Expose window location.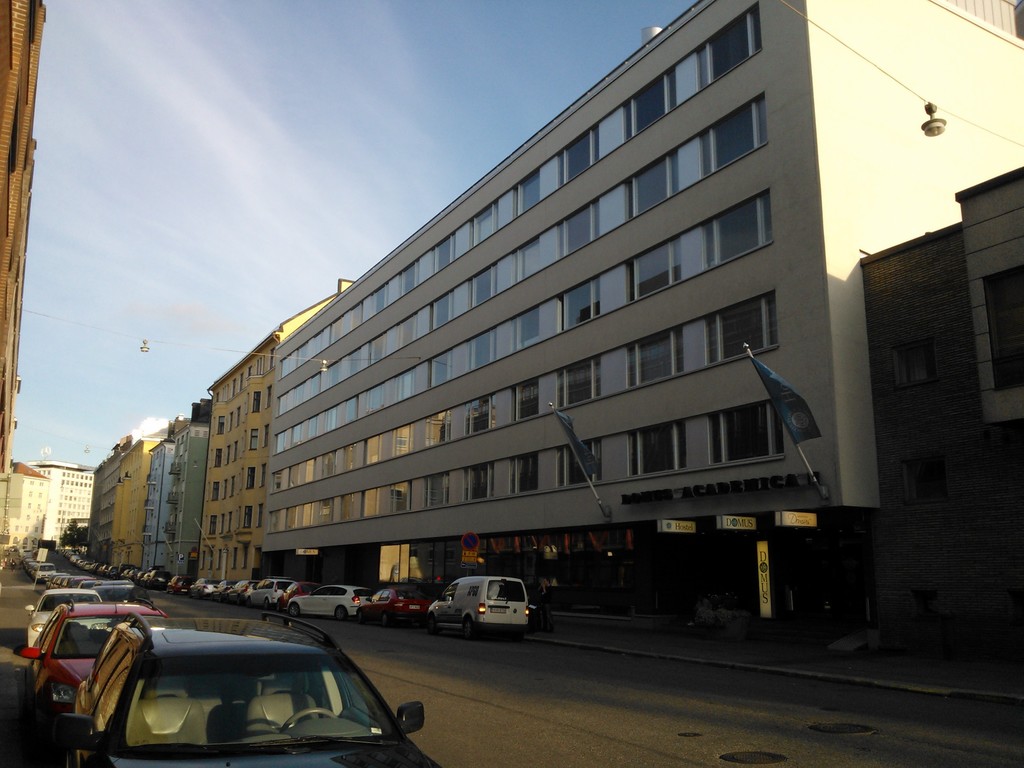
Exposed at {"left": 629, "top": 418, "right": 684, "bottom": 476}.
